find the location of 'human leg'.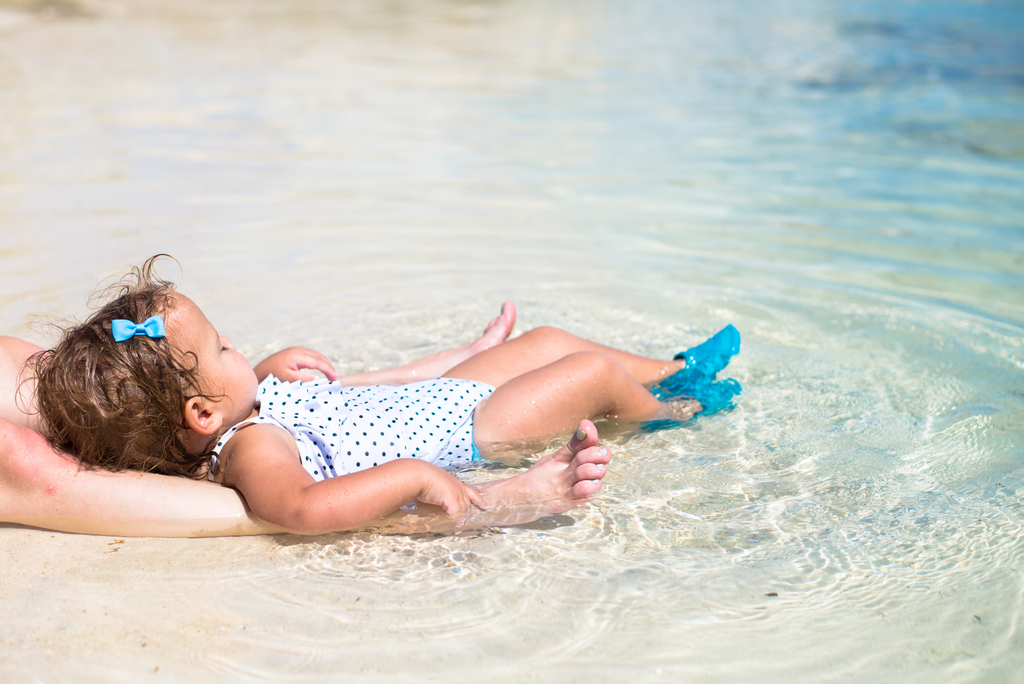
Location: rect(444, 320, 742, 387).
